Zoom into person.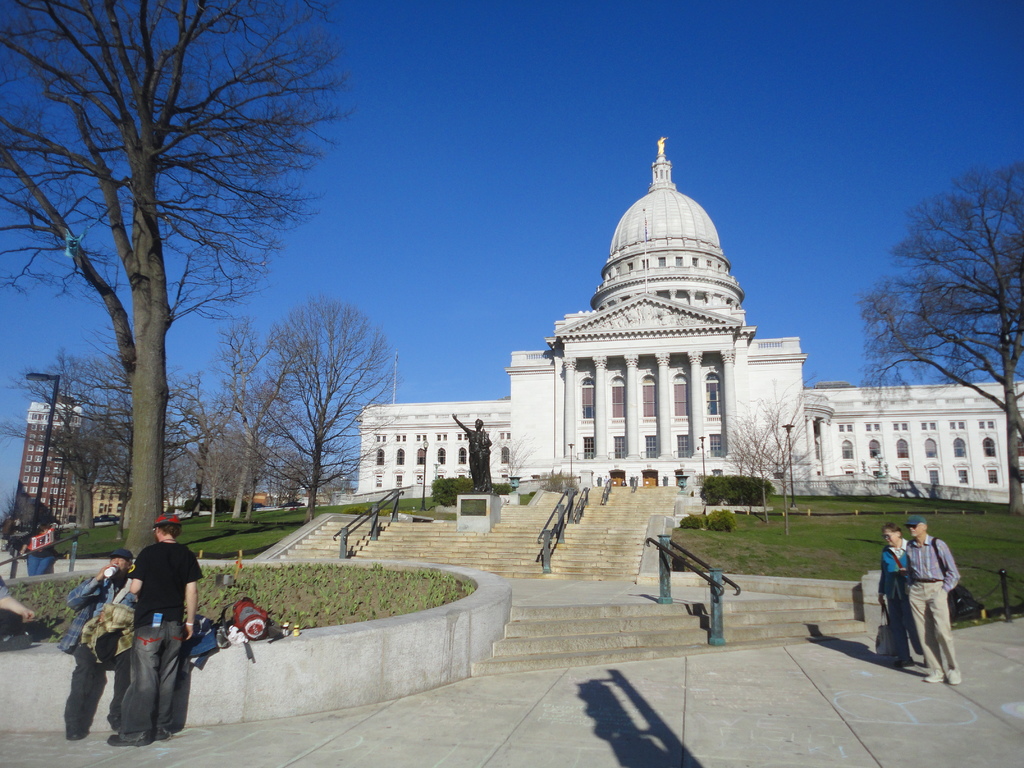
Zoom target: left=65, top=547, right=141, bottom=739.
